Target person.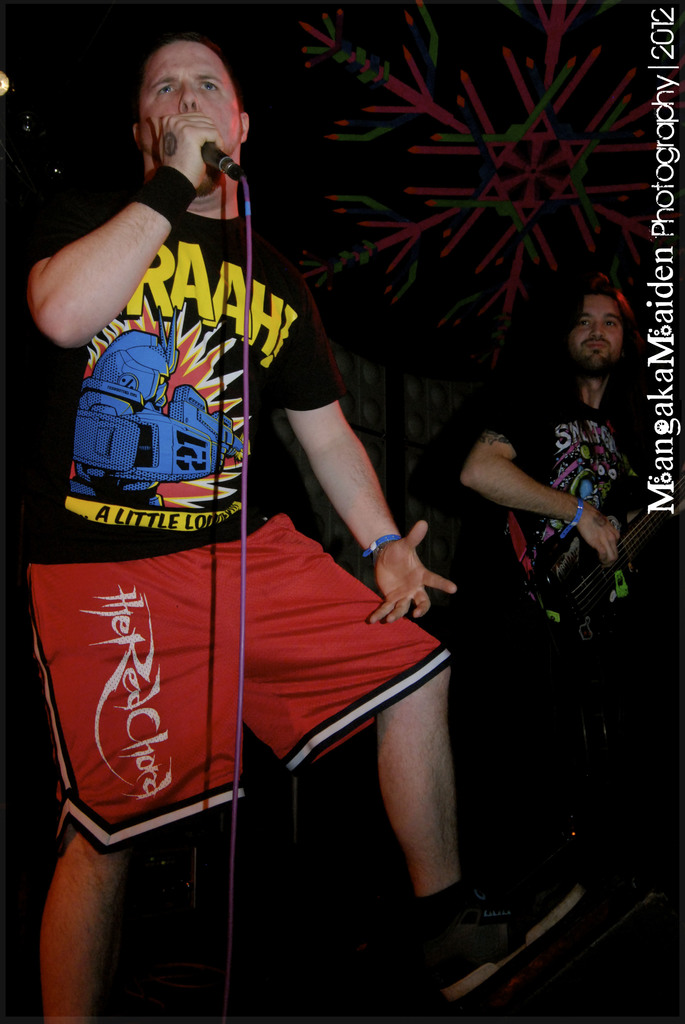
Target region: box(45, 41, 452, 992).
